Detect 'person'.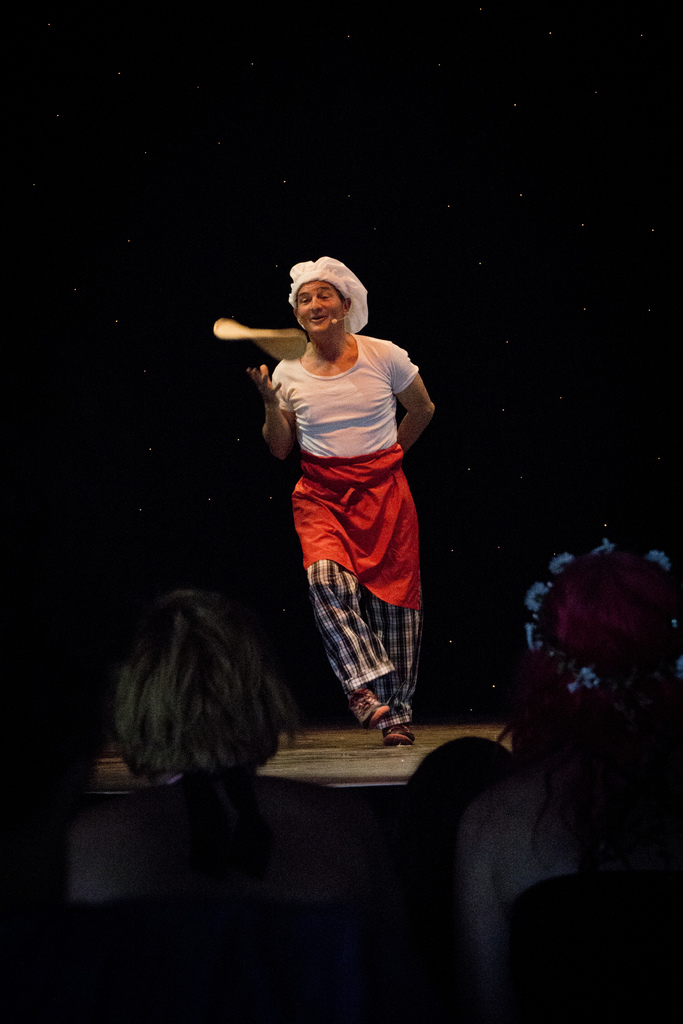
Detected at bbox=(254, 257, 438, 759).
